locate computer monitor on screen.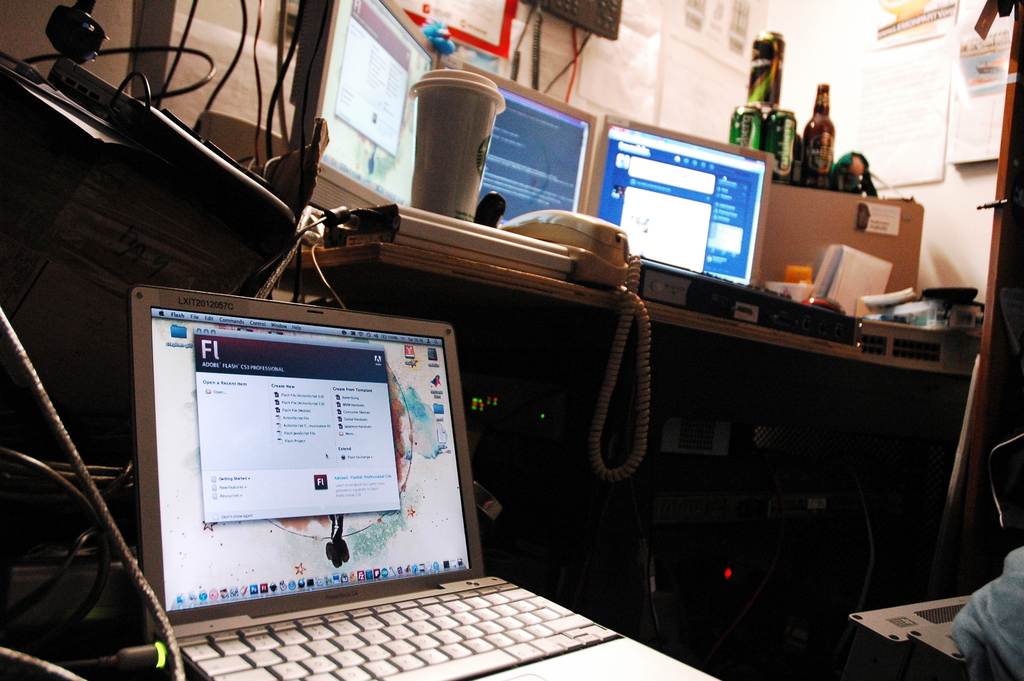
On screen at [459,60,596,227].
